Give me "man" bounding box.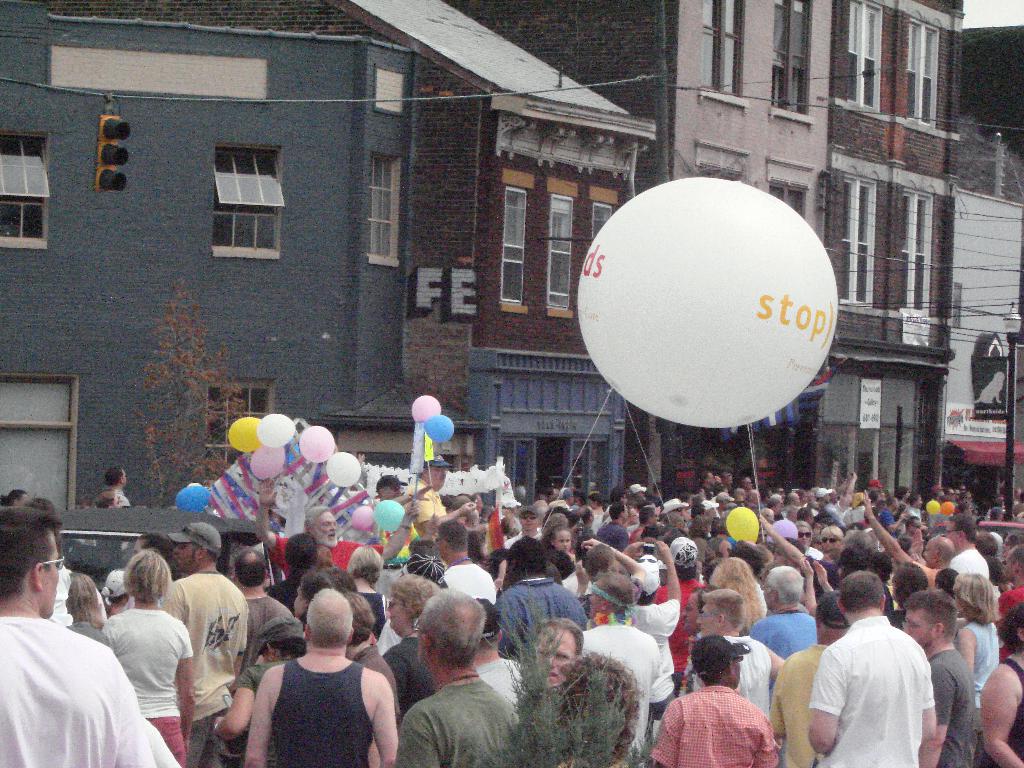
x1=695, y1=502, x2=712, y2=529.
